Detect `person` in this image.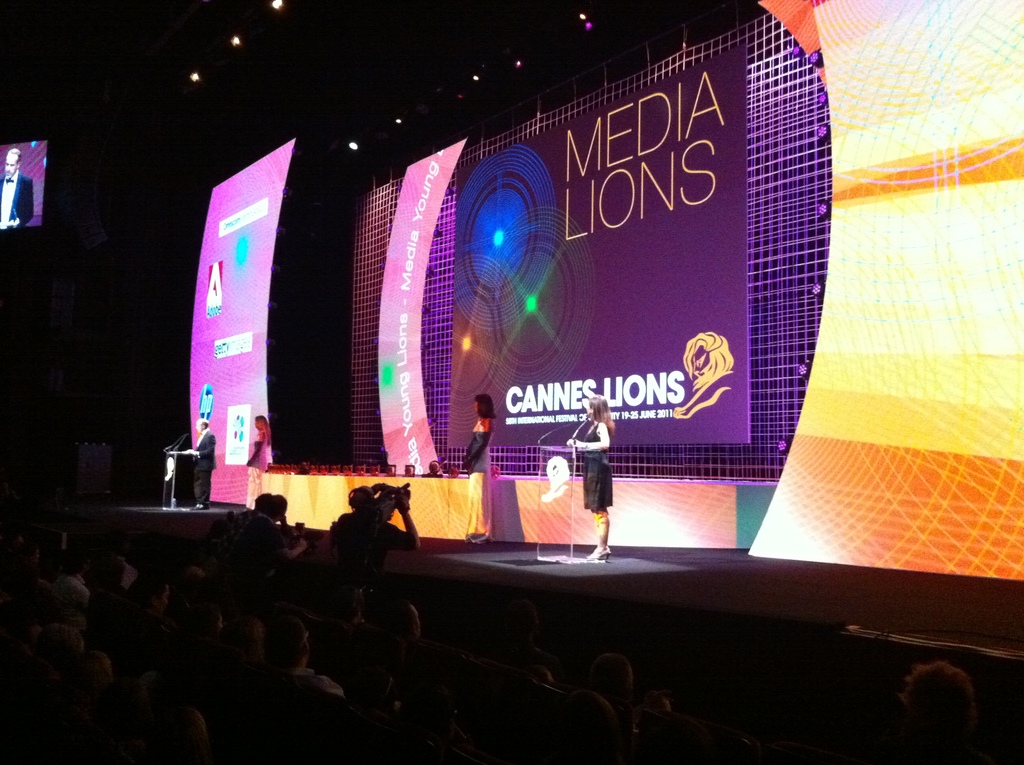
Detection: left=567, top=391, right=613, bottom=559.
